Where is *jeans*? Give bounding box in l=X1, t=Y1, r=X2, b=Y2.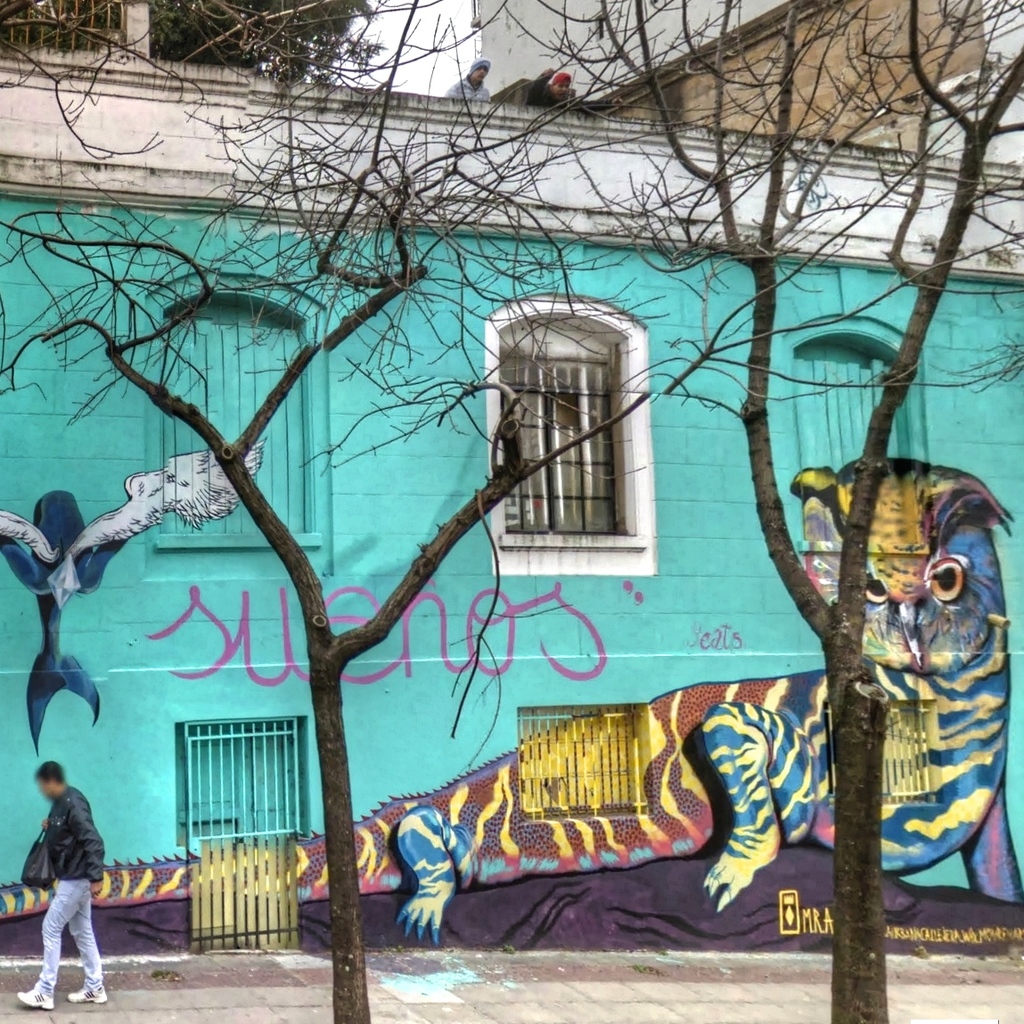
l=8, t=866, r=91, b=1023.
